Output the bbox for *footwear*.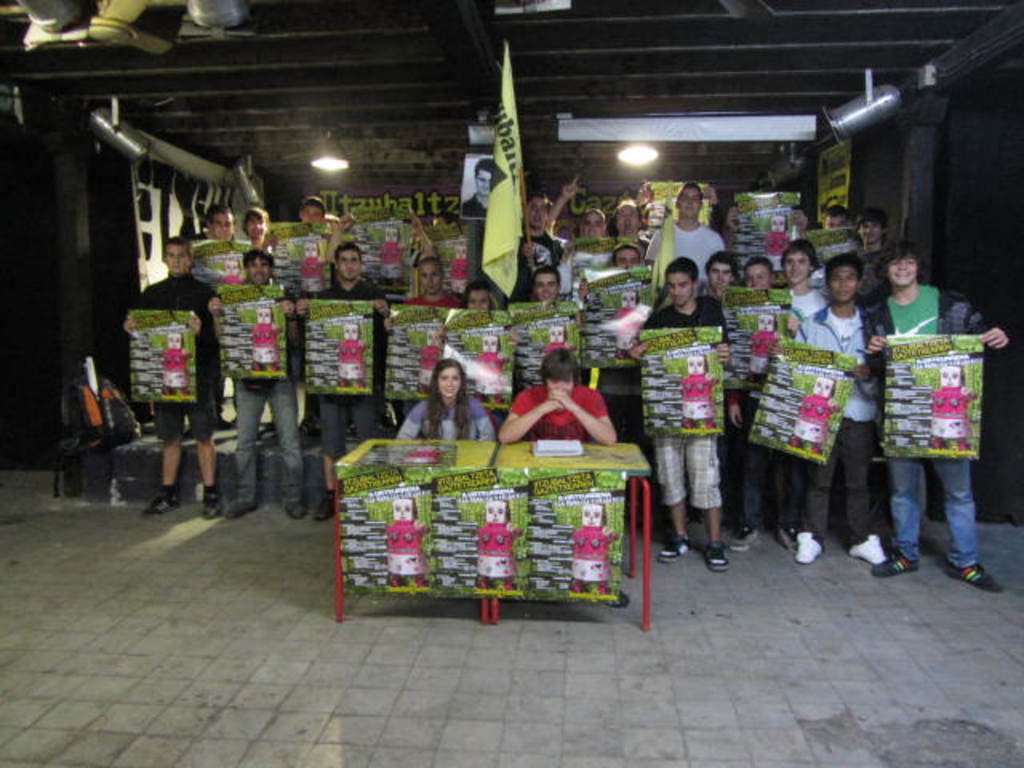
locate(280, 496, 307, 518).
